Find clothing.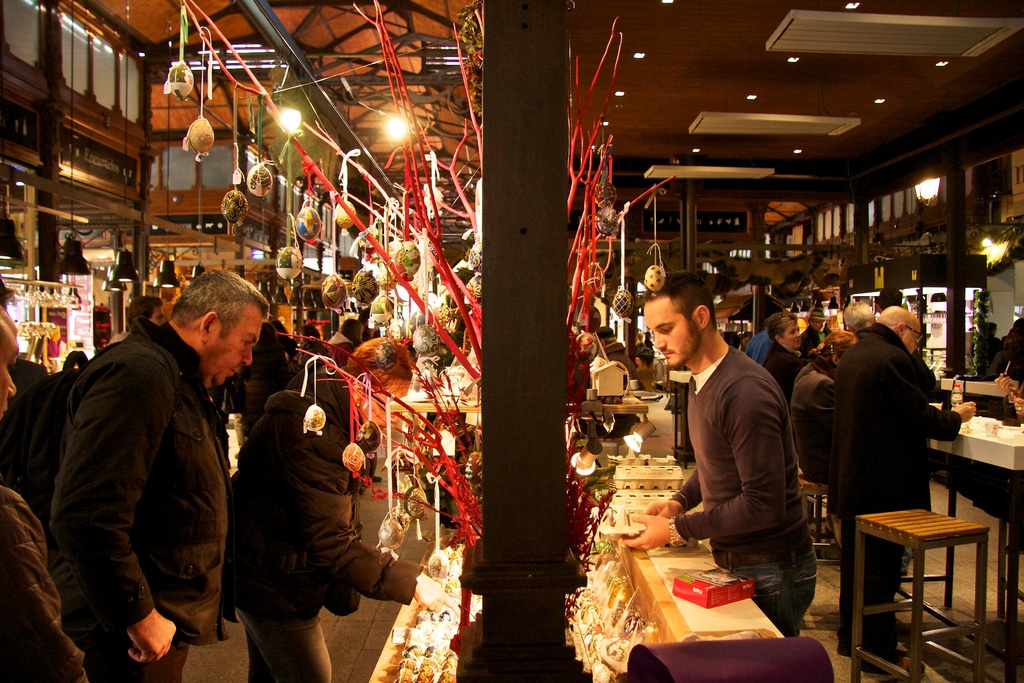
230 342 287 444.
